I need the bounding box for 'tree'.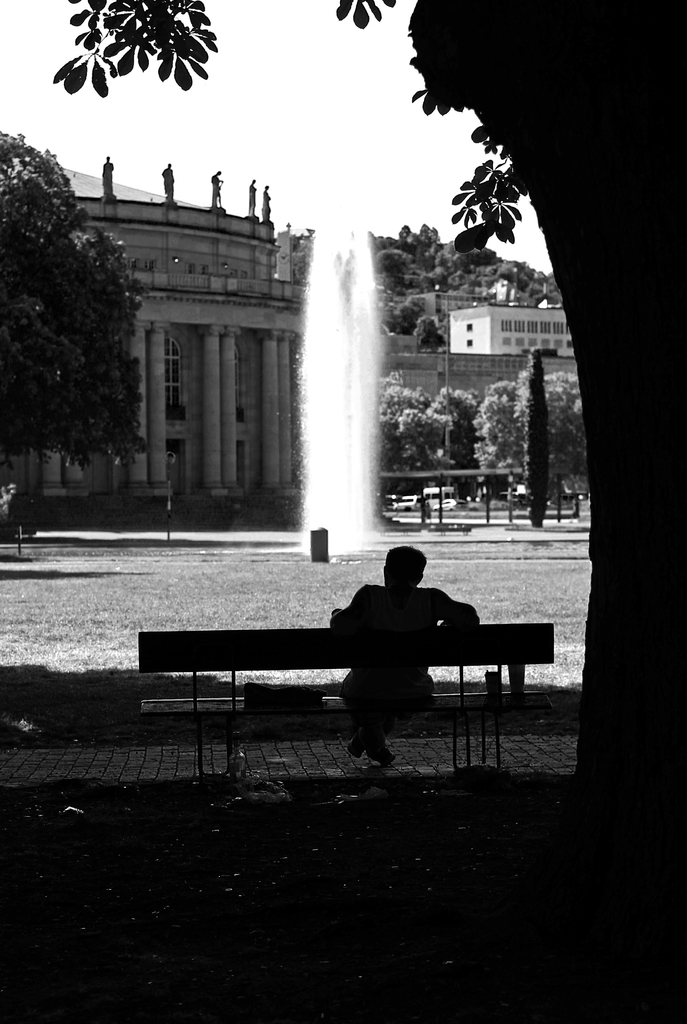
Here it is: 18/137/136/516.
